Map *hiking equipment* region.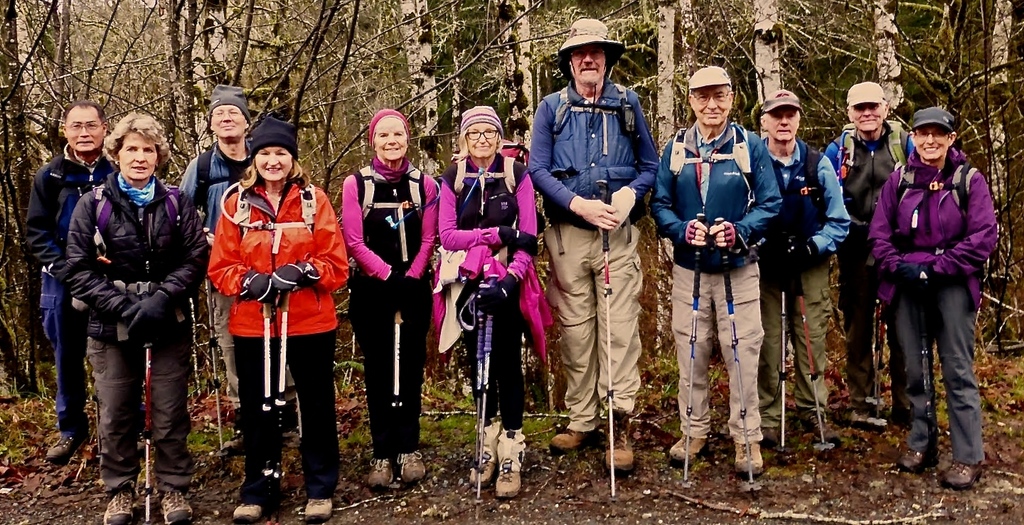
Mapped to (203, 263, 220, 444).
